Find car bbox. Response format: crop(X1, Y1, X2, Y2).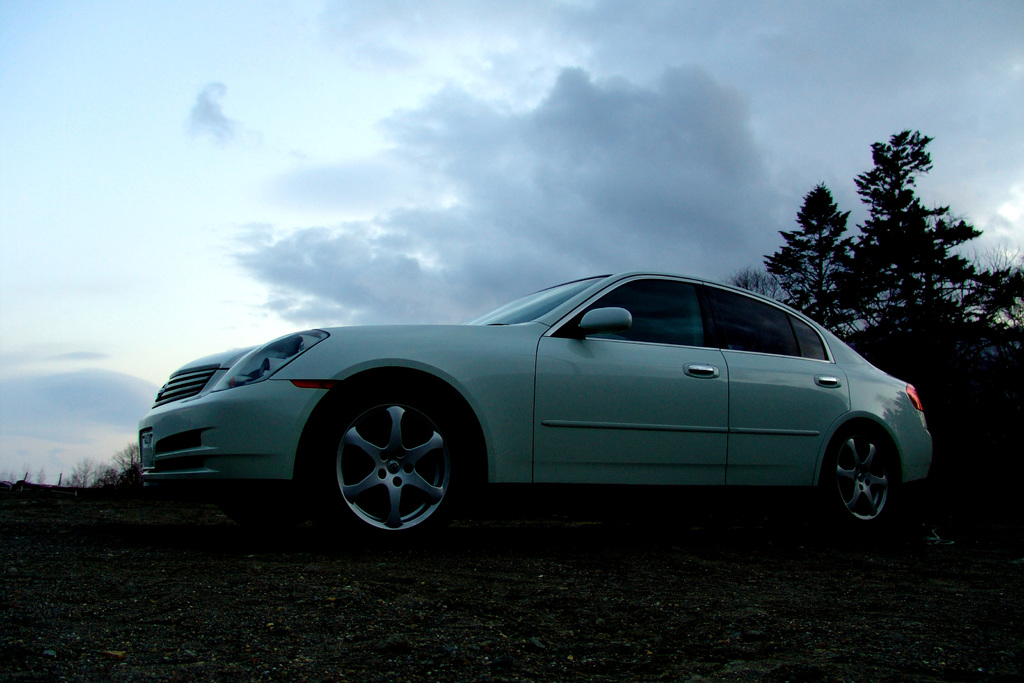
crop(137, 263, 961, 547).
